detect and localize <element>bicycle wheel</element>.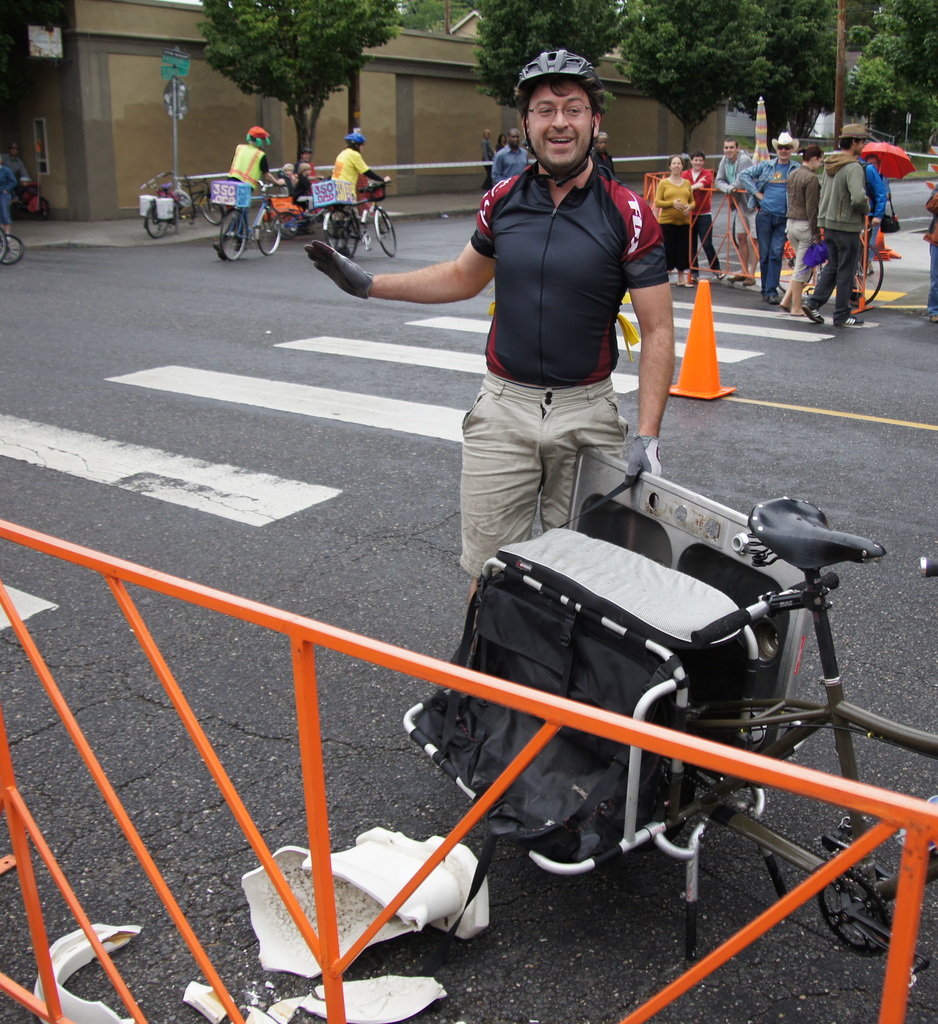
Localized at bbox(376, 208, 397, 257).
